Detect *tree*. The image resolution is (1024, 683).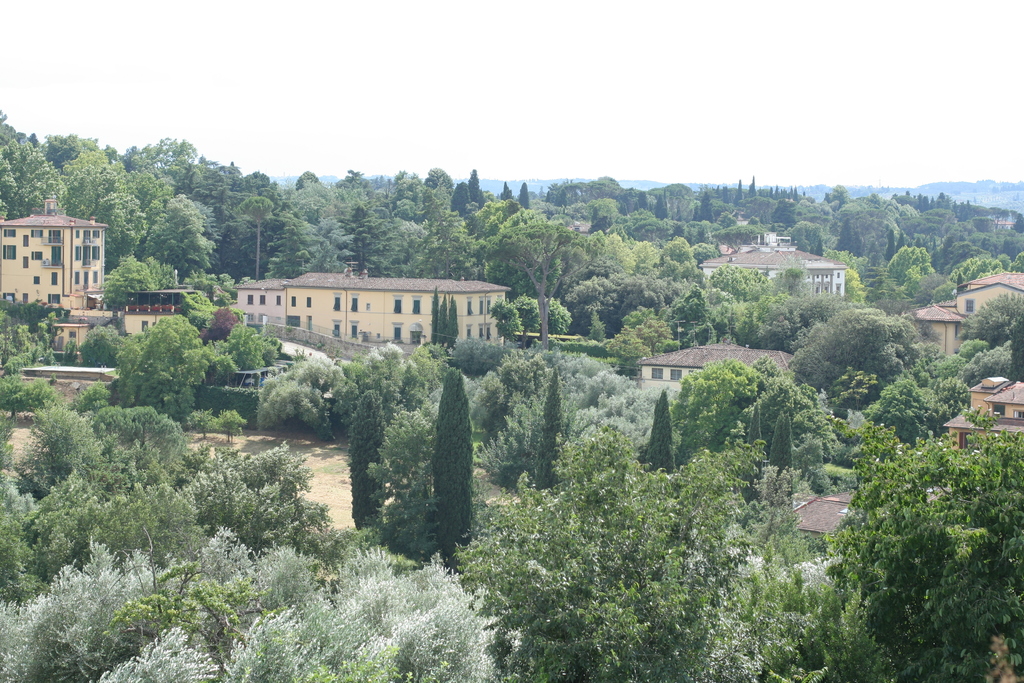
region(133, 133, 202, 201).
